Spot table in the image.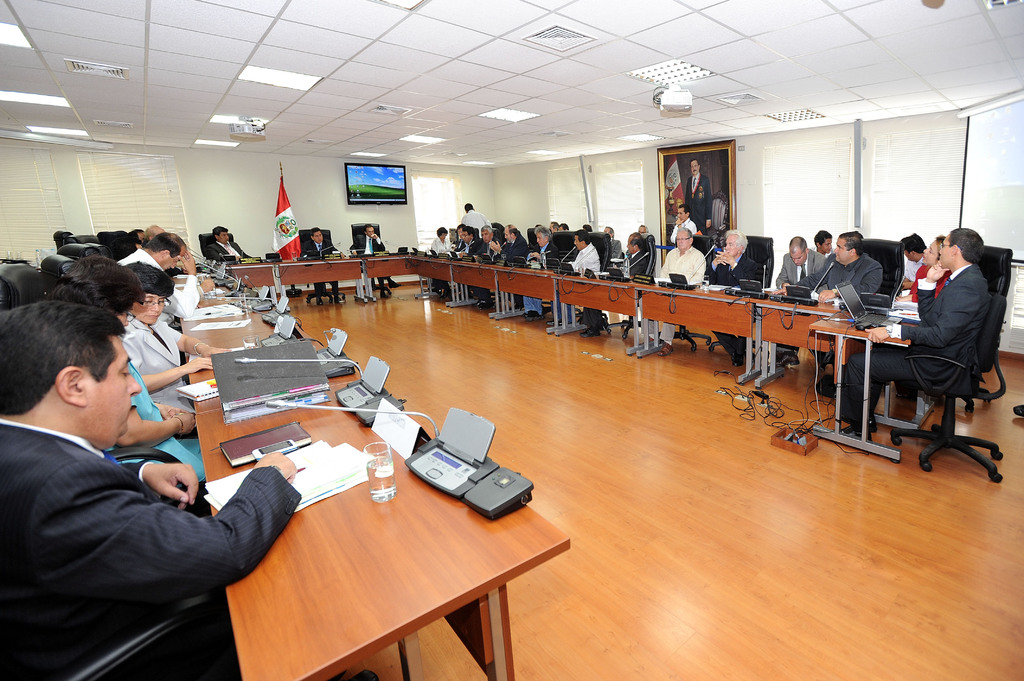
table found at <region>93, 287, 802, 657</region>.
